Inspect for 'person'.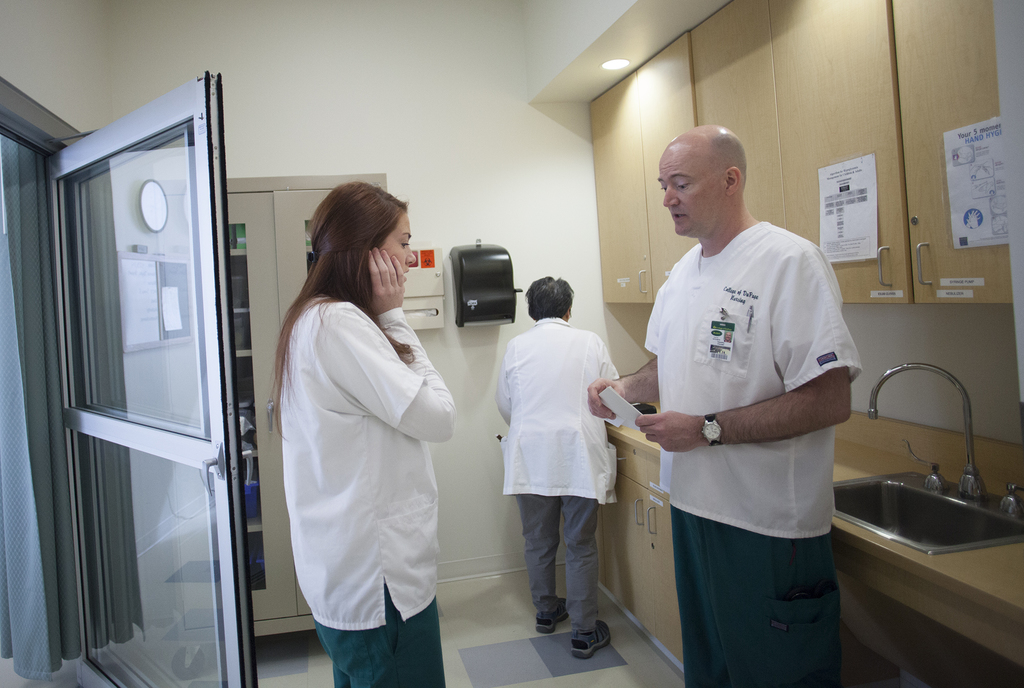
Inspection: select_region(588, 124, 867, 685).
